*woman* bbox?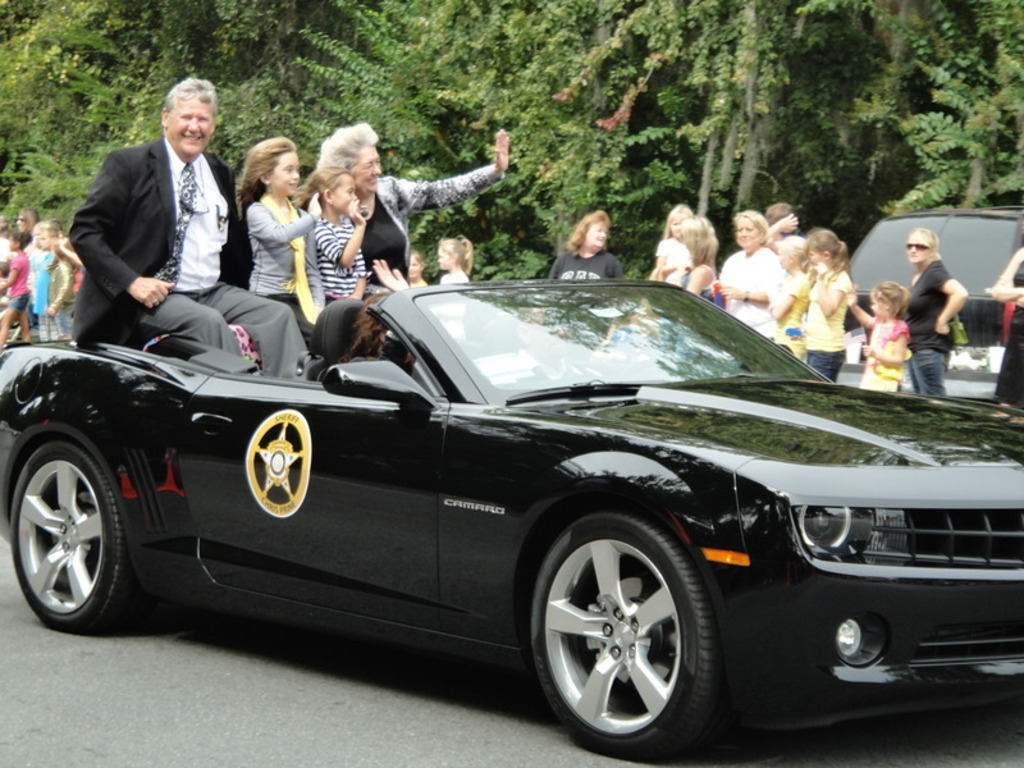
<region>553, 210, 634, 279</region>
